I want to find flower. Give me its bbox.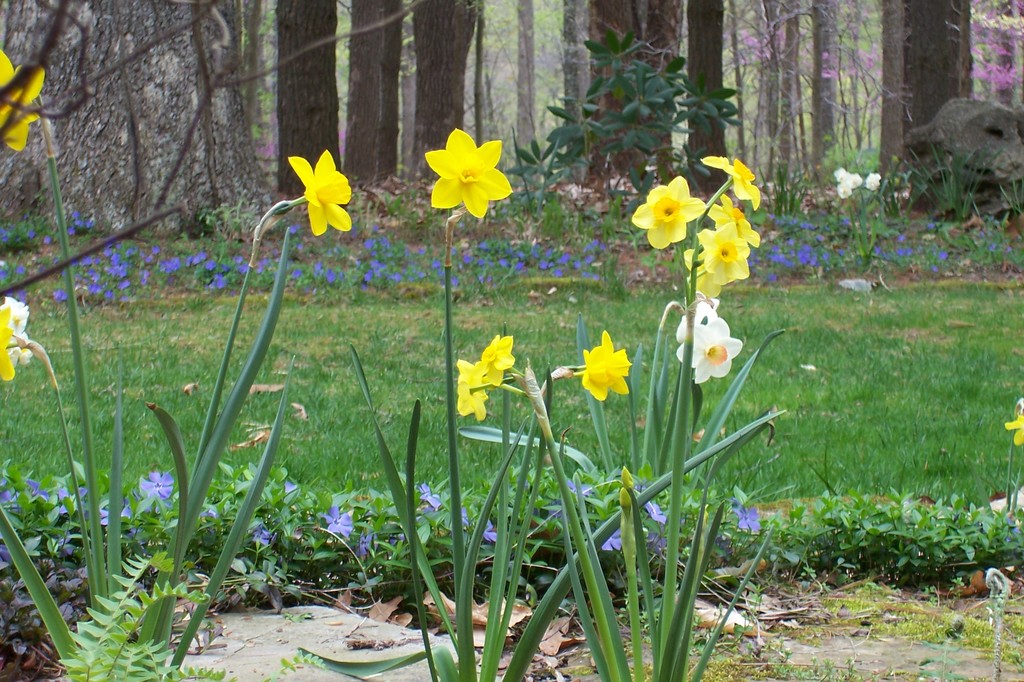
(421,125,511,219).
